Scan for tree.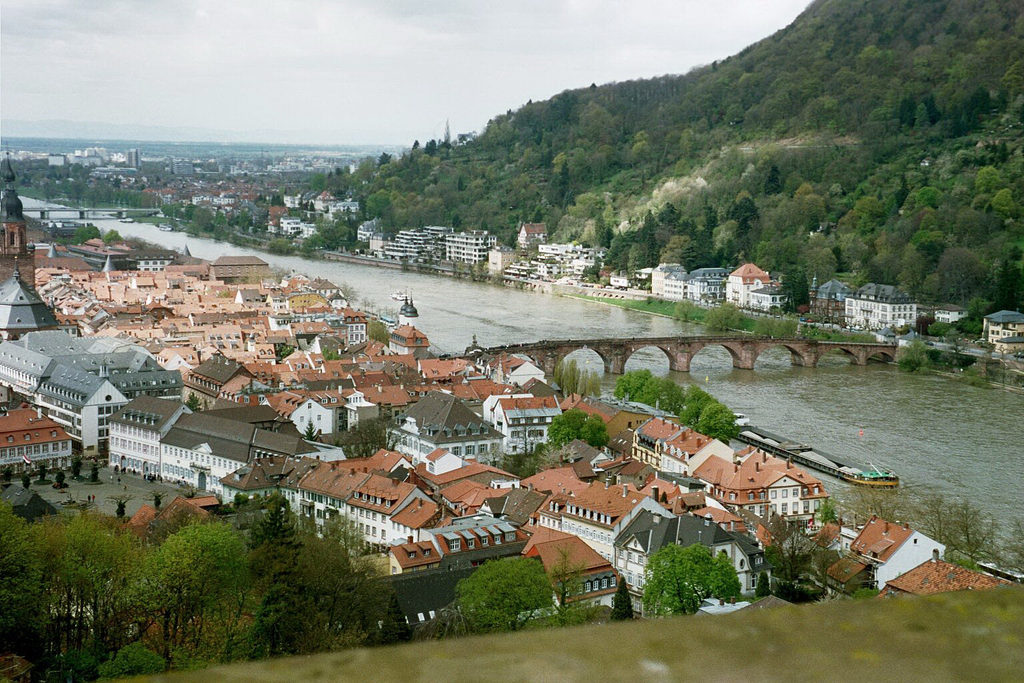
Scan result: 917,495,958,558.
